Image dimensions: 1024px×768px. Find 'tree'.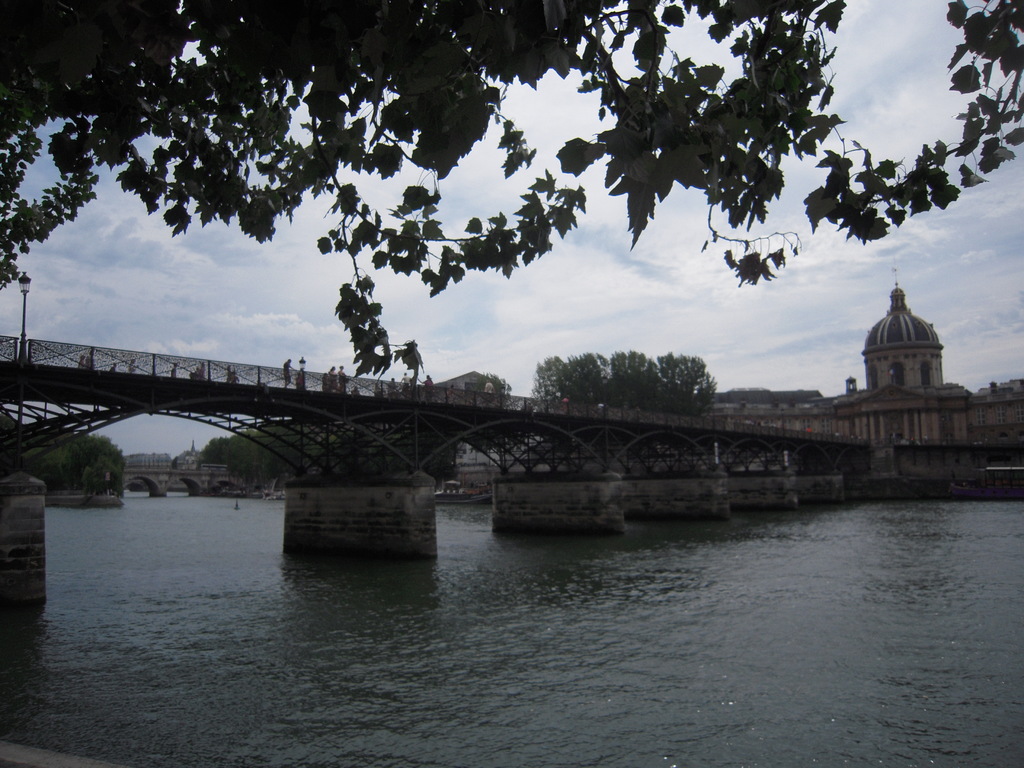
rect(84, 450, 127, 500).
